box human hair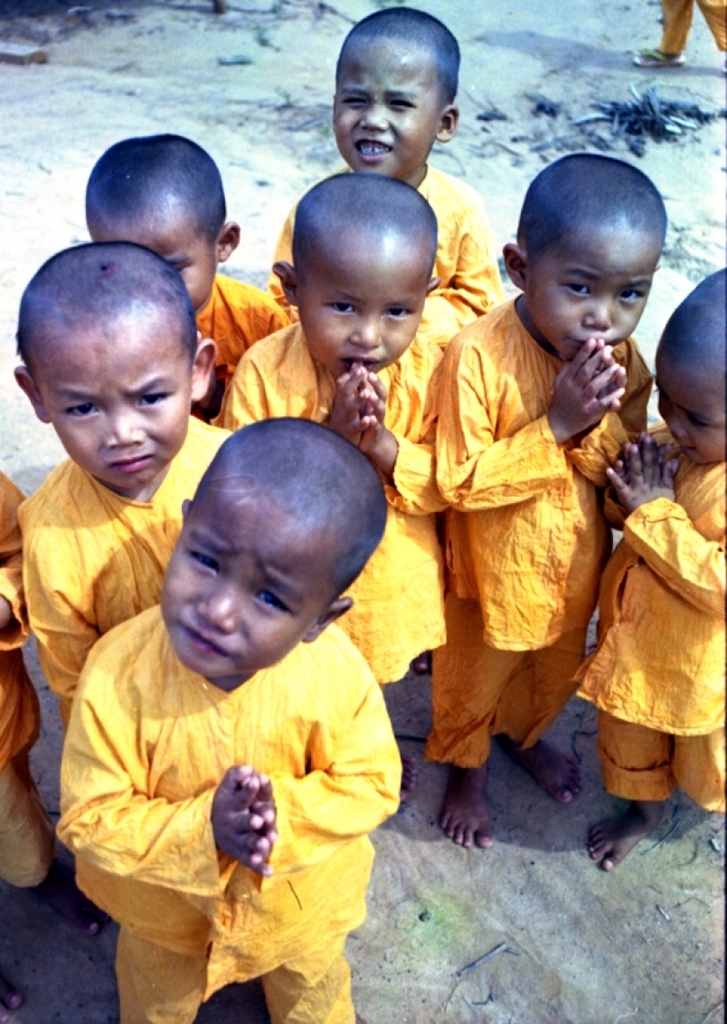
crop(80, 131, 230, 233)
